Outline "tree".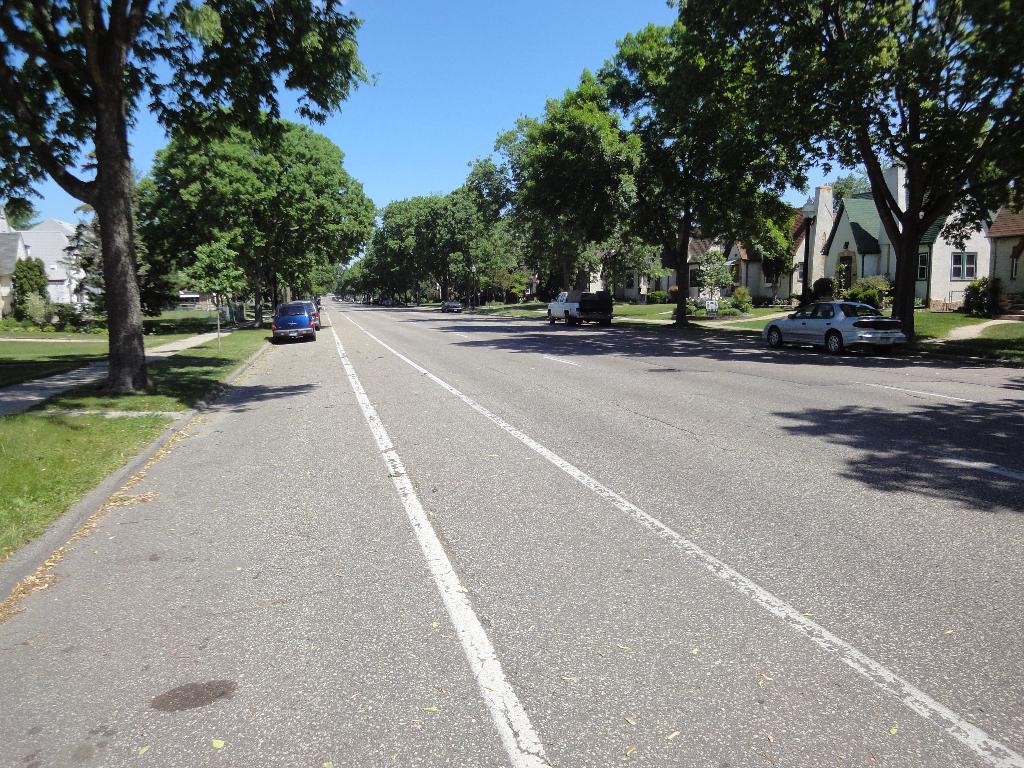
Outline: 120/106/376/337.
